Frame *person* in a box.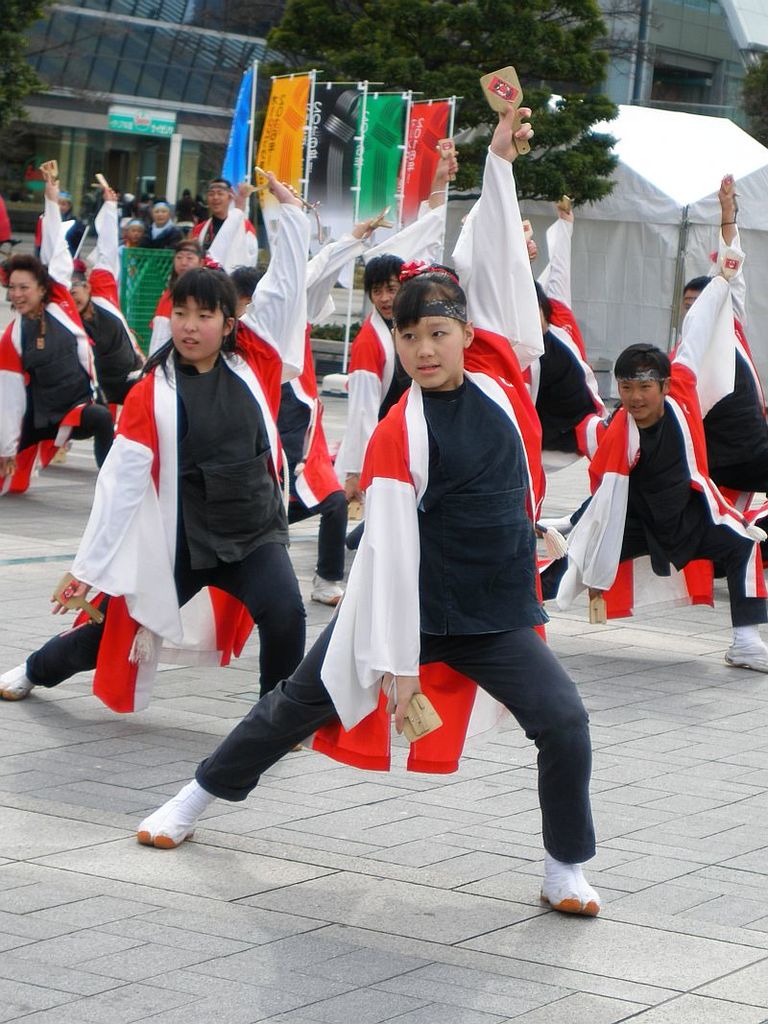
crop(531, 175, 767, 683).
